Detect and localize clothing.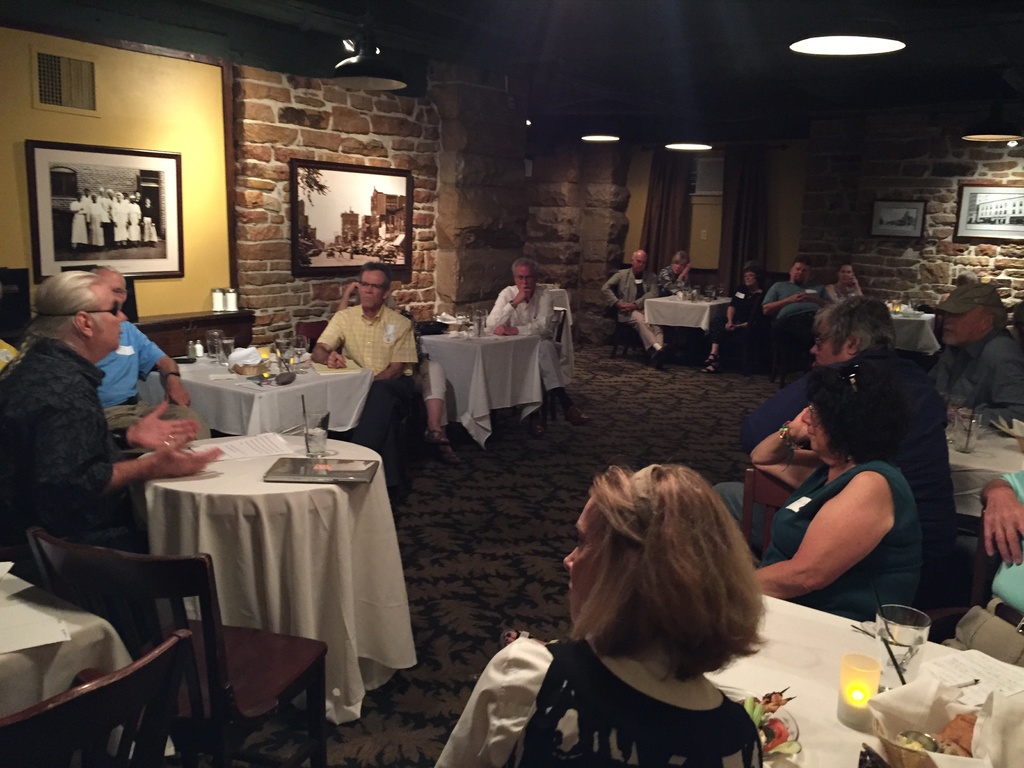
Localized at (x1=935, y1=339, x2=1023, y2=406).
